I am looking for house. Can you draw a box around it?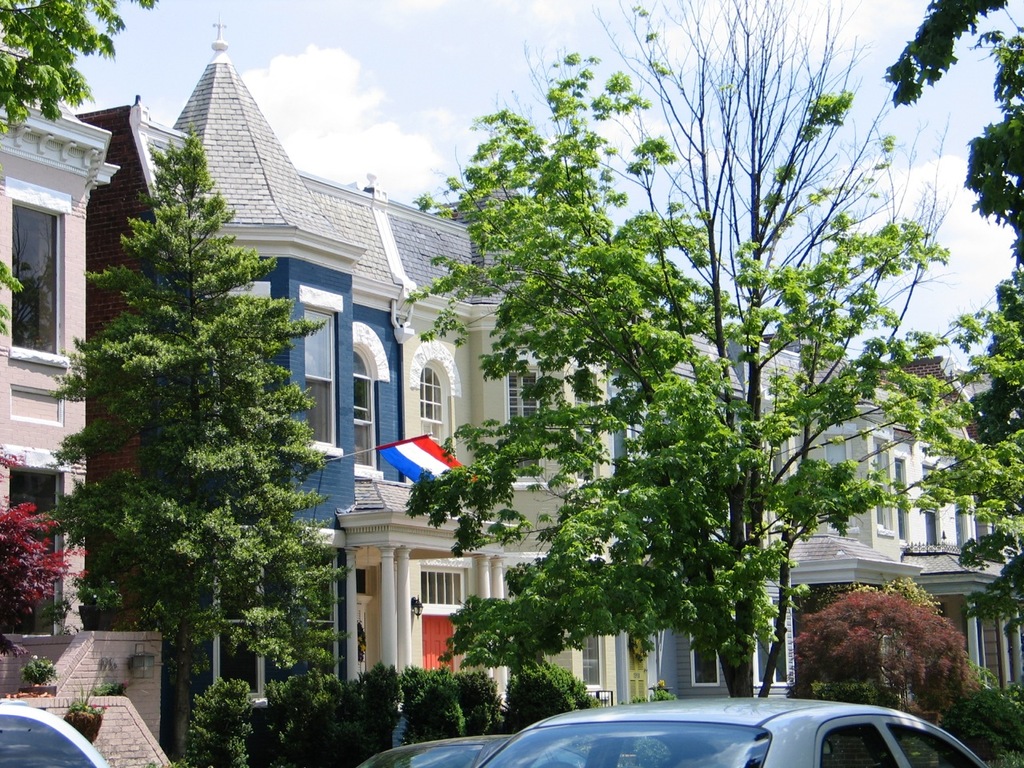
Sure, the bounding box is left=365, top=177, right=611, bottom=722.
